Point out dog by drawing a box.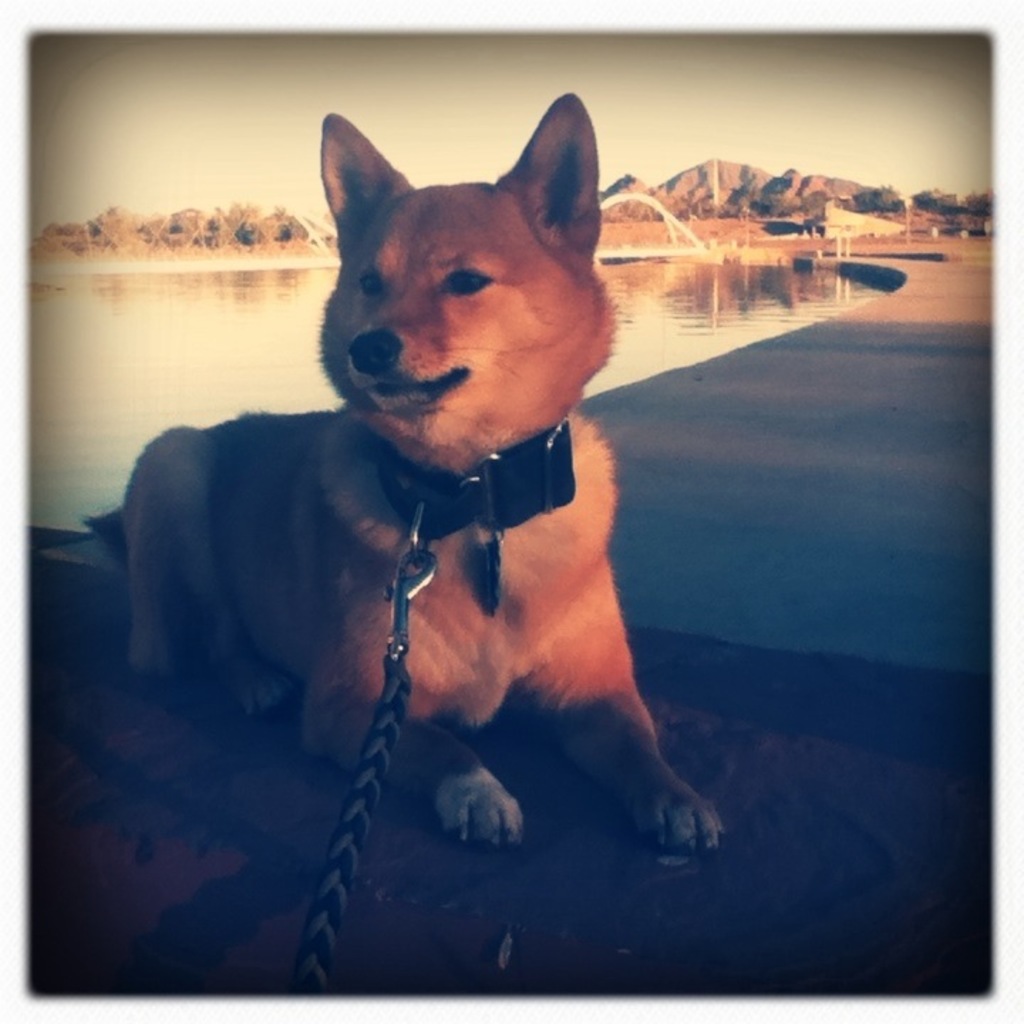
84,94,725,846.
